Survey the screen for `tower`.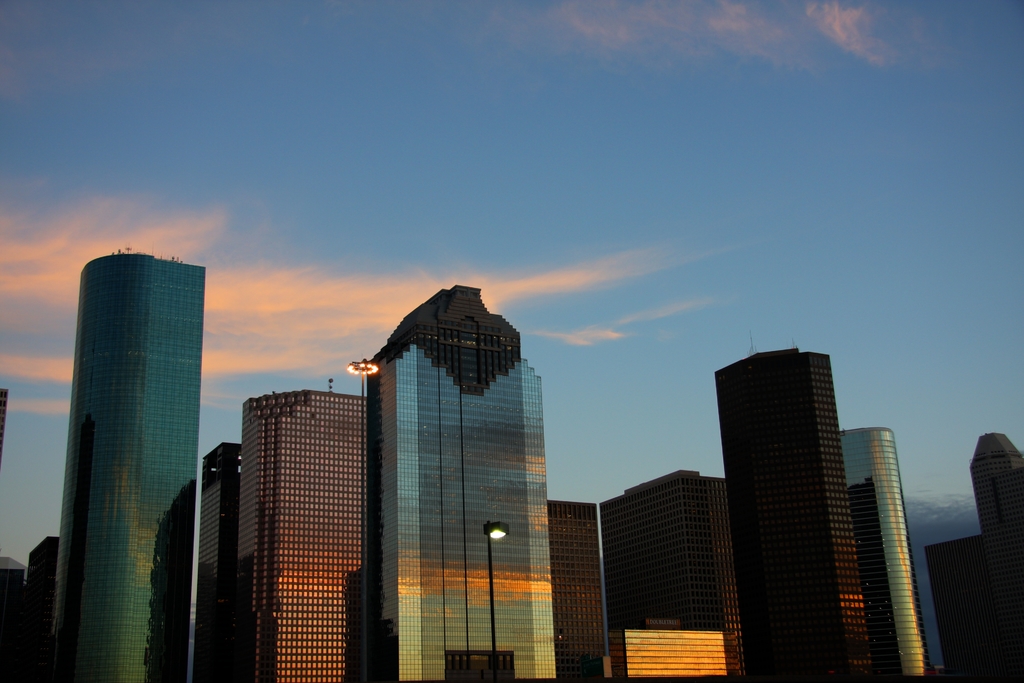
Survey found: [836,425,934,682].
